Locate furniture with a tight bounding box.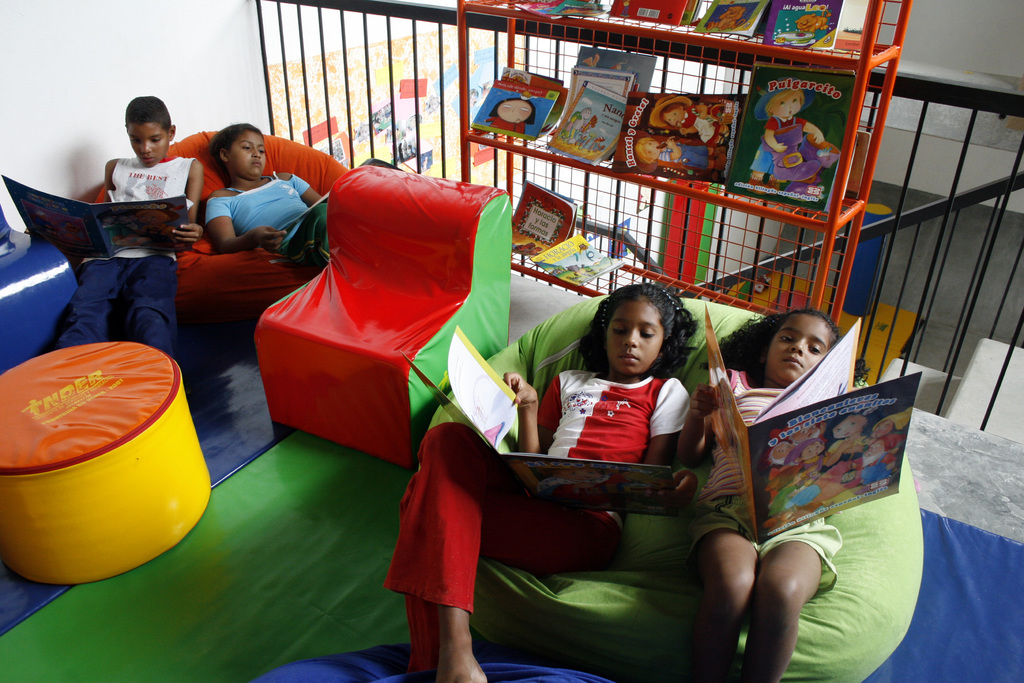
bbox=[93, 127, 354, 333].
